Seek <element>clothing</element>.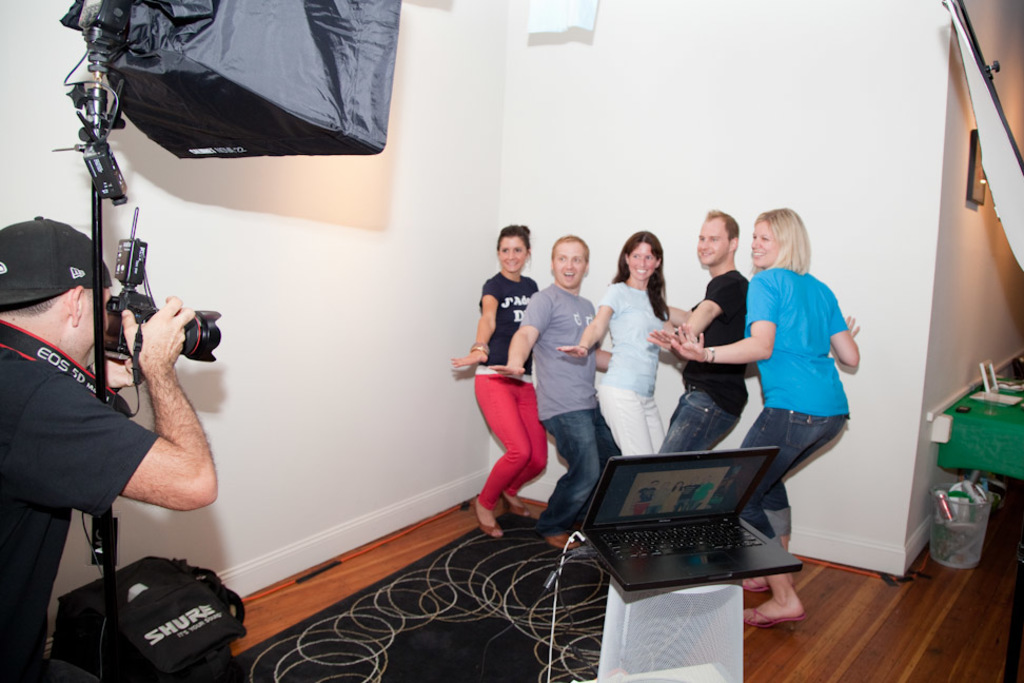
box(474, 272, 544, 513).
